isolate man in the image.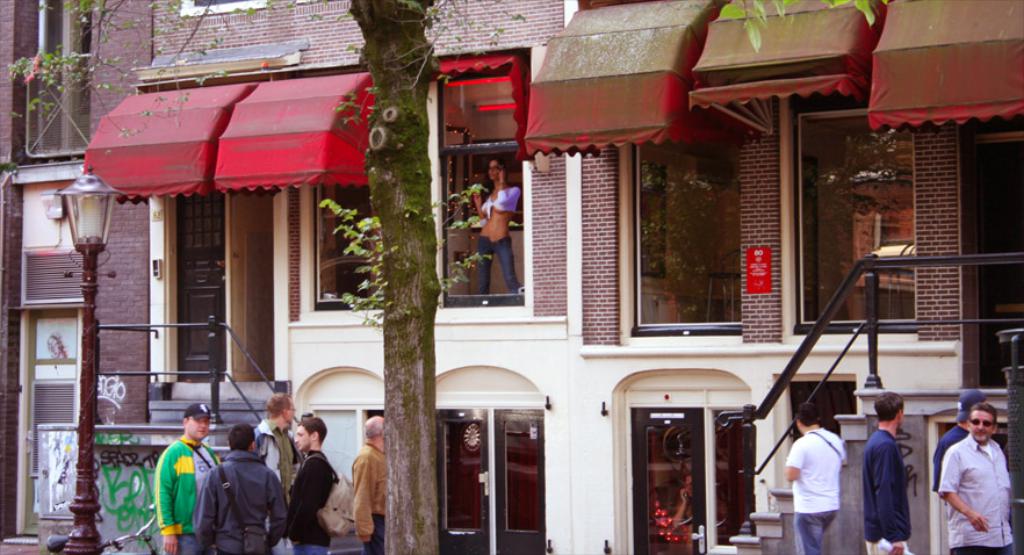
Isolated region: {"x1": 194, "y1": 425, "x2": 293, "y2": 554}.
